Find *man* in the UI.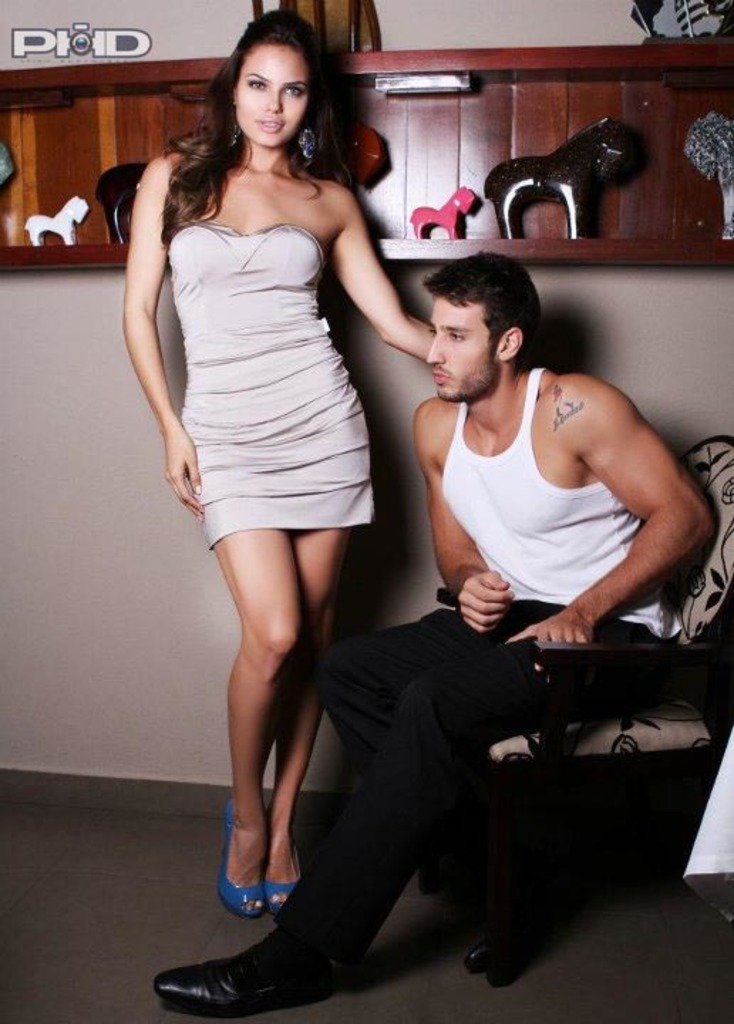
UI element at x1=139 y1=193 x2=612 y2=960.
